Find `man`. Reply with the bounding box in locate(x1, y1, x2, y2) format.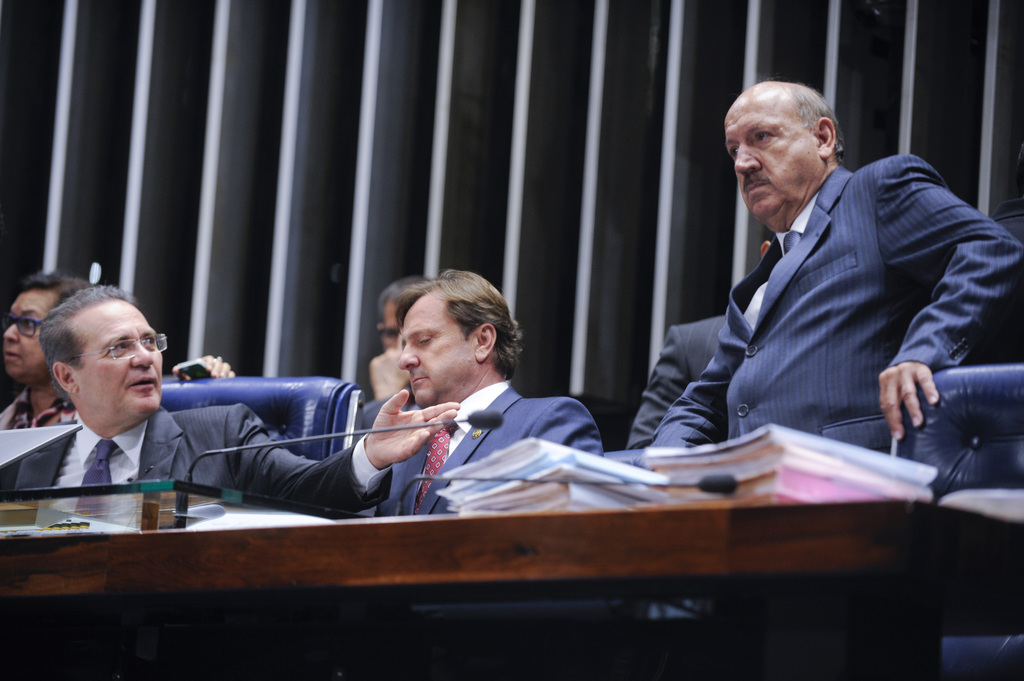
locate(3, 271, 465, 513).
